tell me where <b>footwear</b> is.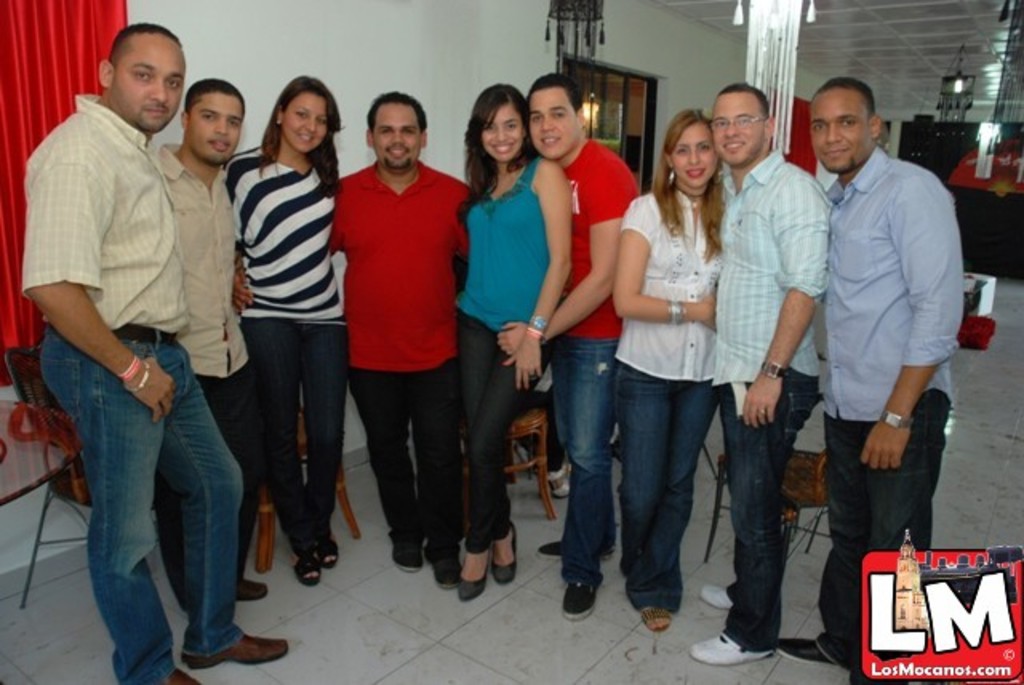
<b>footwear</b> is at detection(182, 627, 291, 664).
